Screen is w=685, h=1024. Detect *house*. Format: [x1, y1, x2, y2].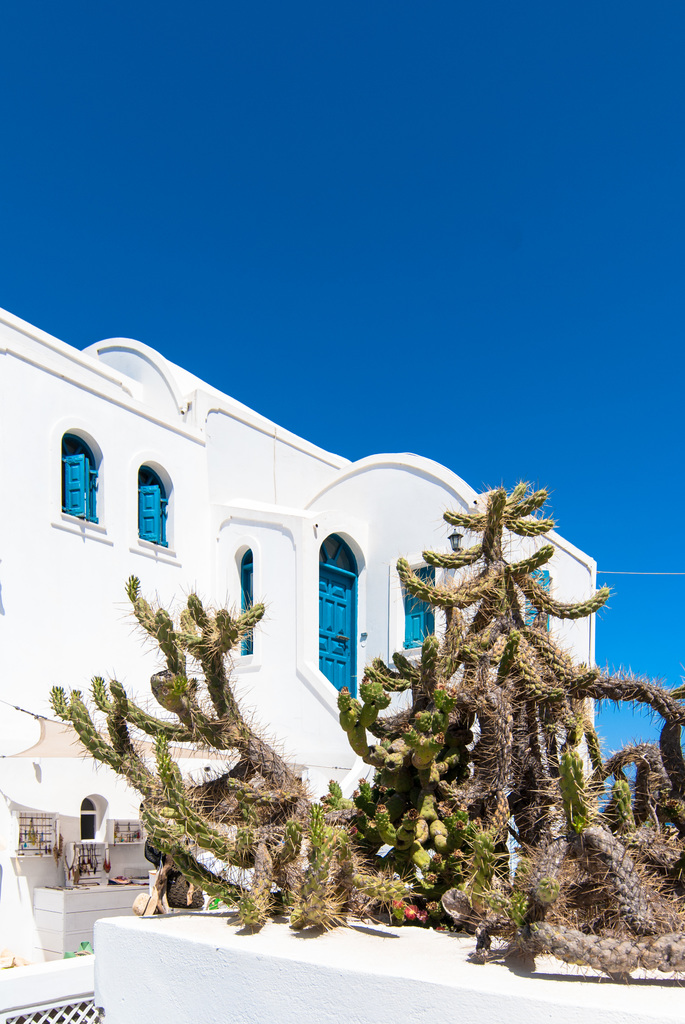
[33, 280, 613, 912].
